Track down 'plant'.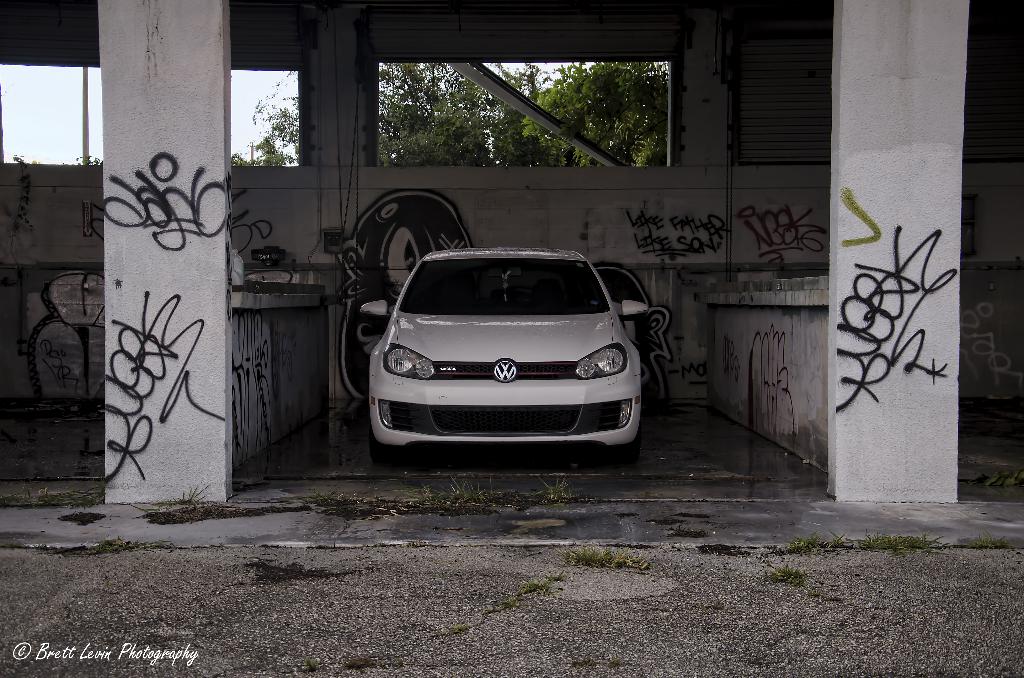
Tracked to 454, 622, 470, 634.
